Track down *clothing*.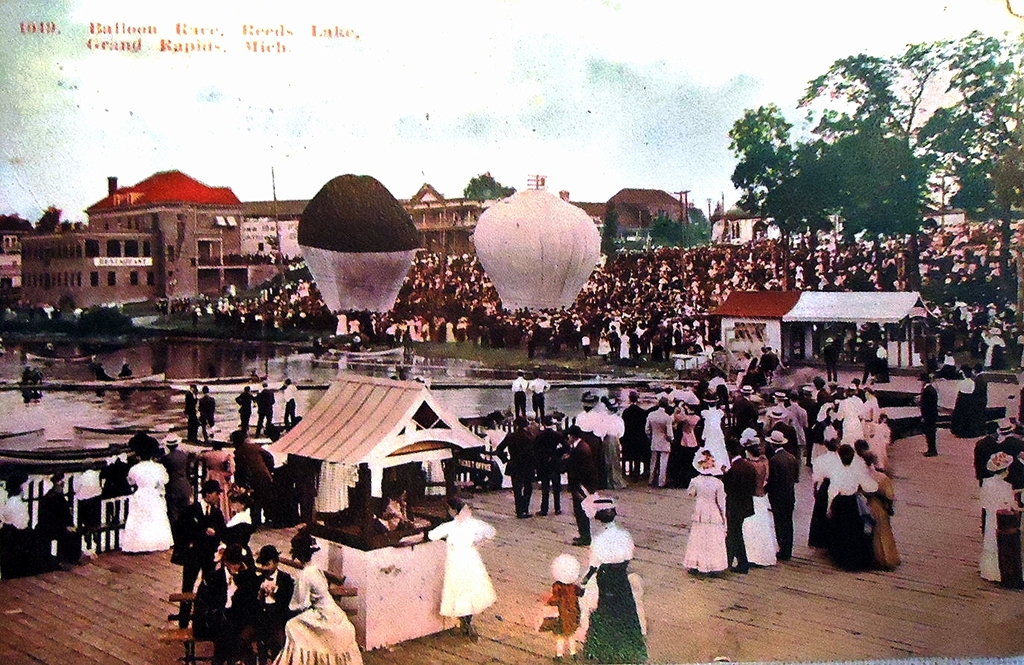
Tracked to region(733, 447, 781, 567).
